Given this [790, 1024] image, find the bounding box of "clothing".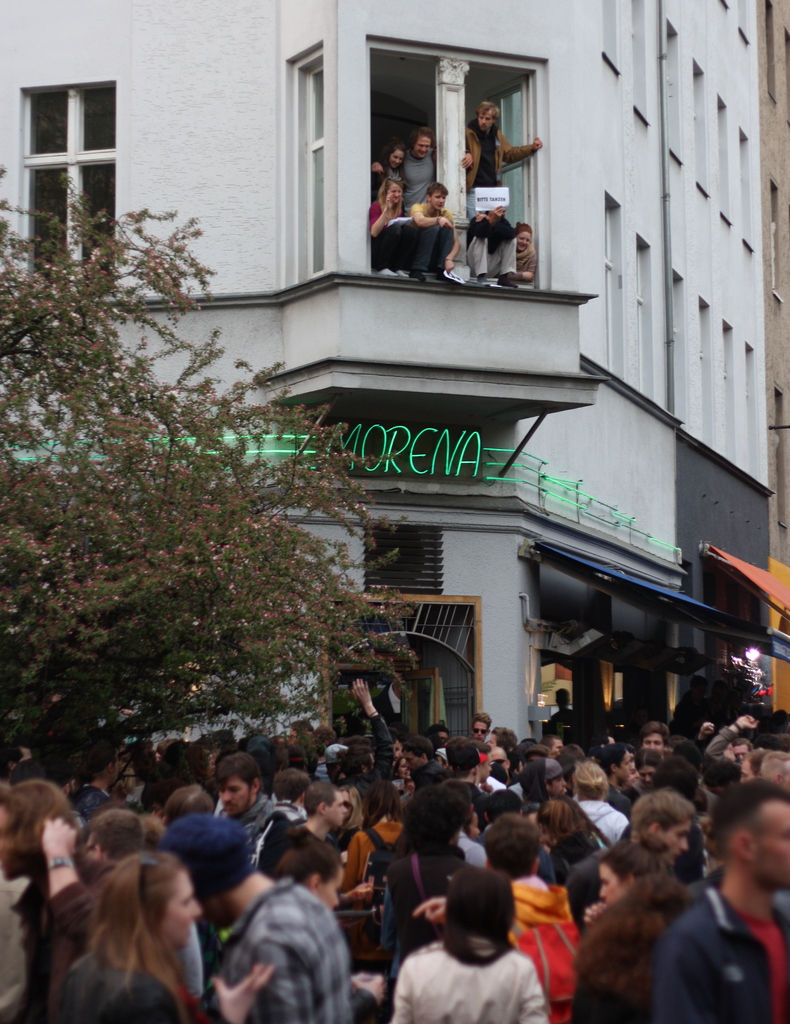
[346, 822, 407, 884].
